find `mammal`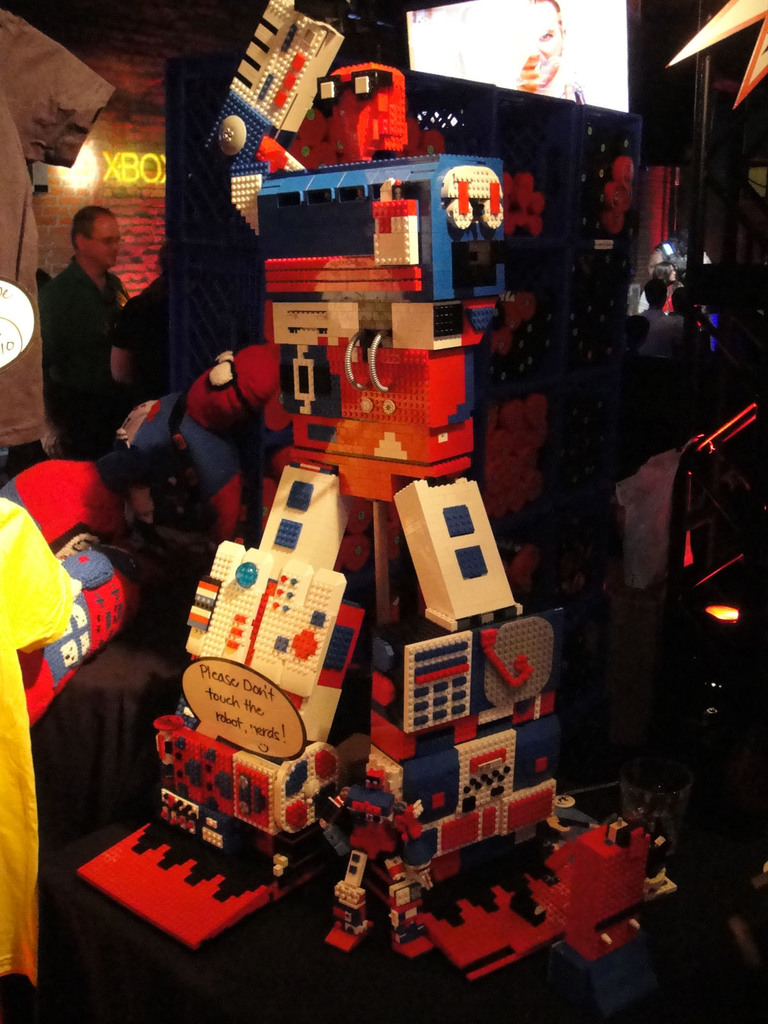
x1=26 y1=184 x2=149 y2=444
